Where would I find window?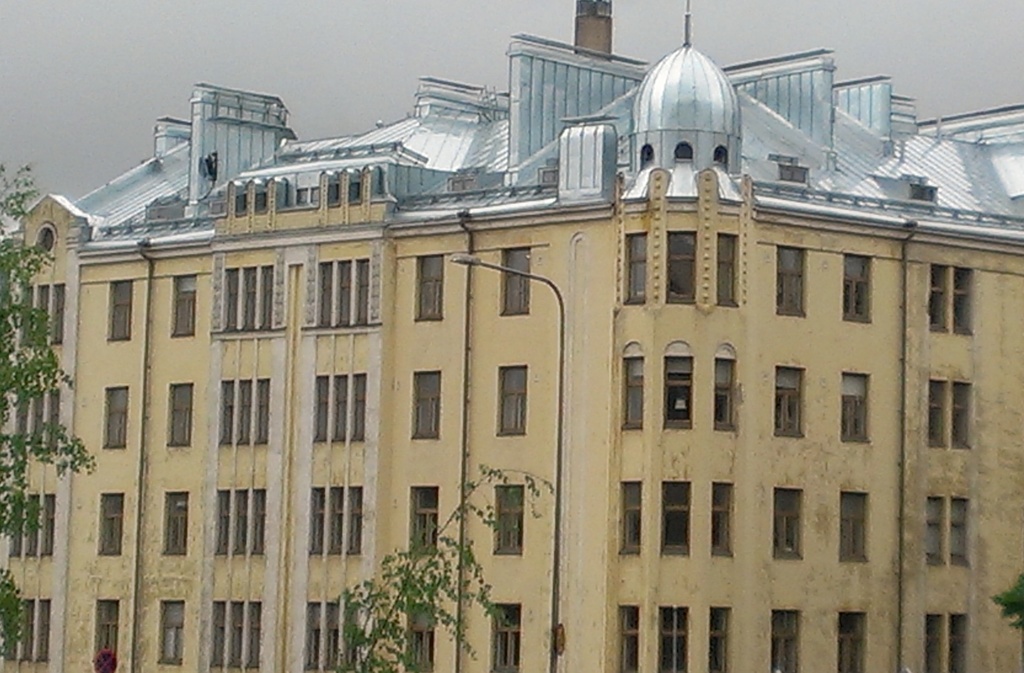
At left=844, top=254, right=872, bottom=322.
